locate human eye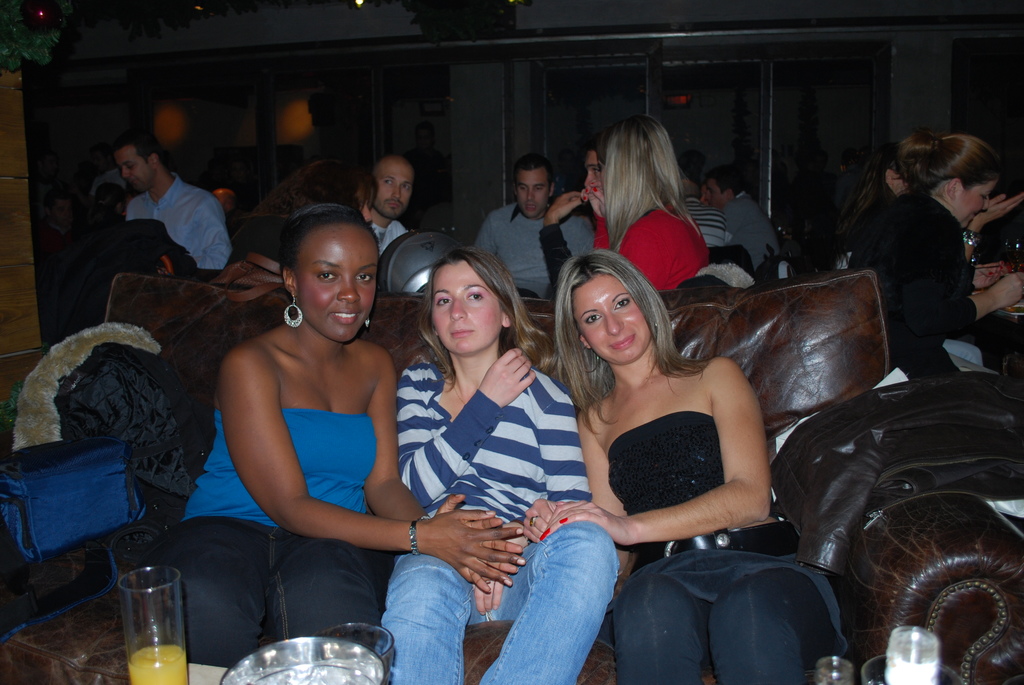
locate(591, 168, 600, 173)
